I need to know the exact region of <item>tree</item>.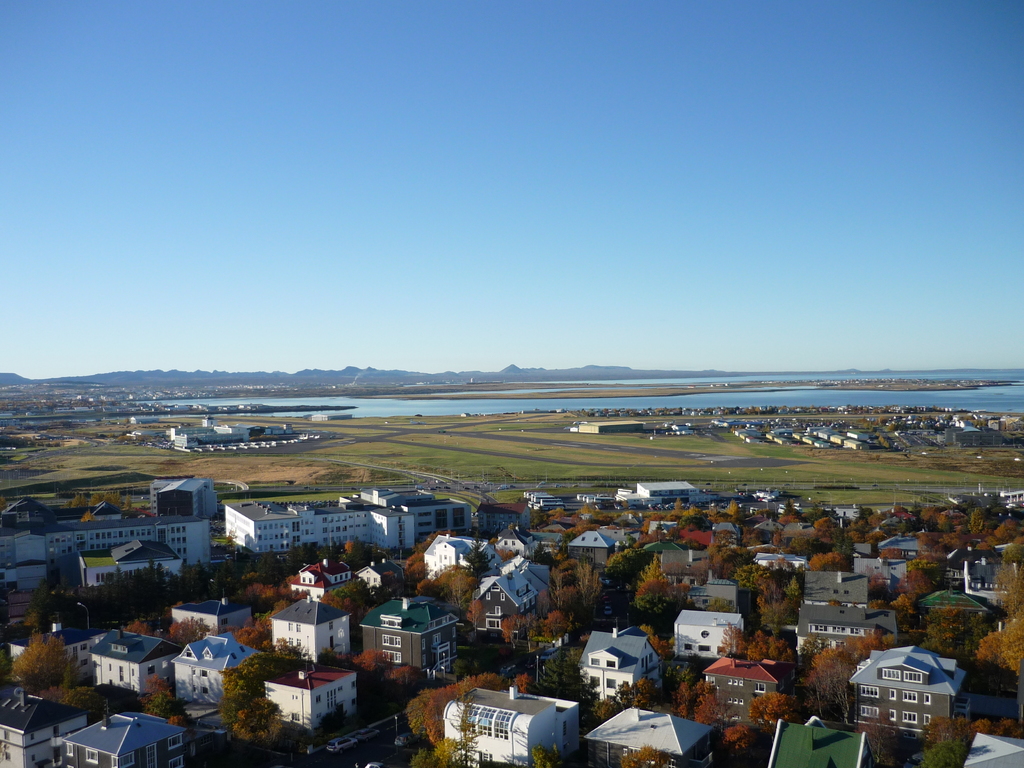
Region: select_region(71, 496, 116, 504).
